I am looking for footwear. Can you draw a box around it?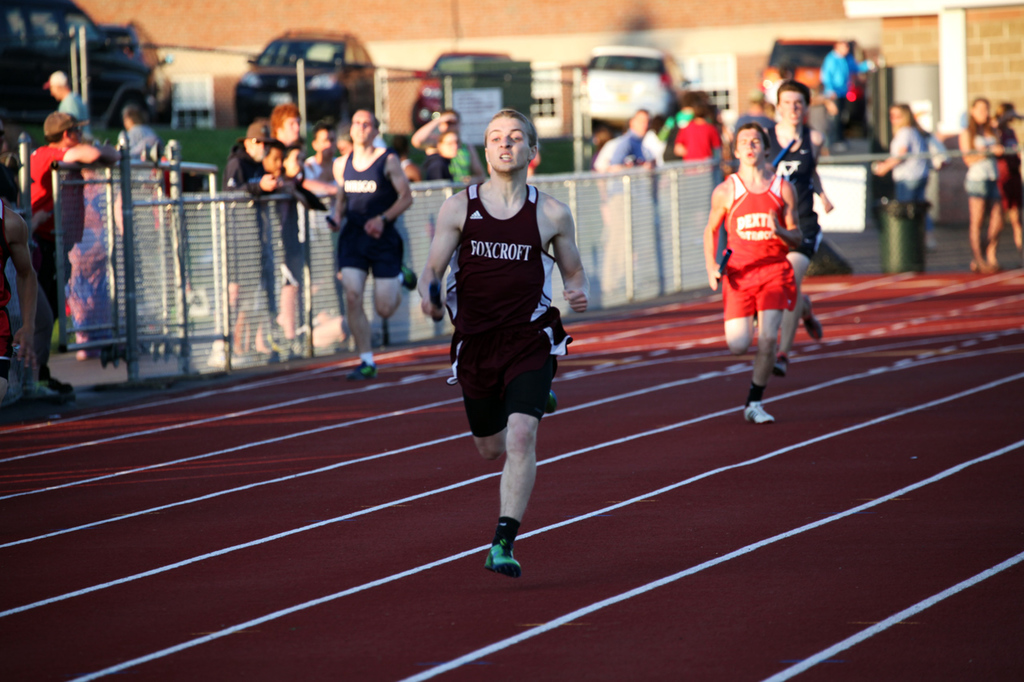
Sure, the bounding box is [x1=773, y1=357, x2=790, y2=377].
